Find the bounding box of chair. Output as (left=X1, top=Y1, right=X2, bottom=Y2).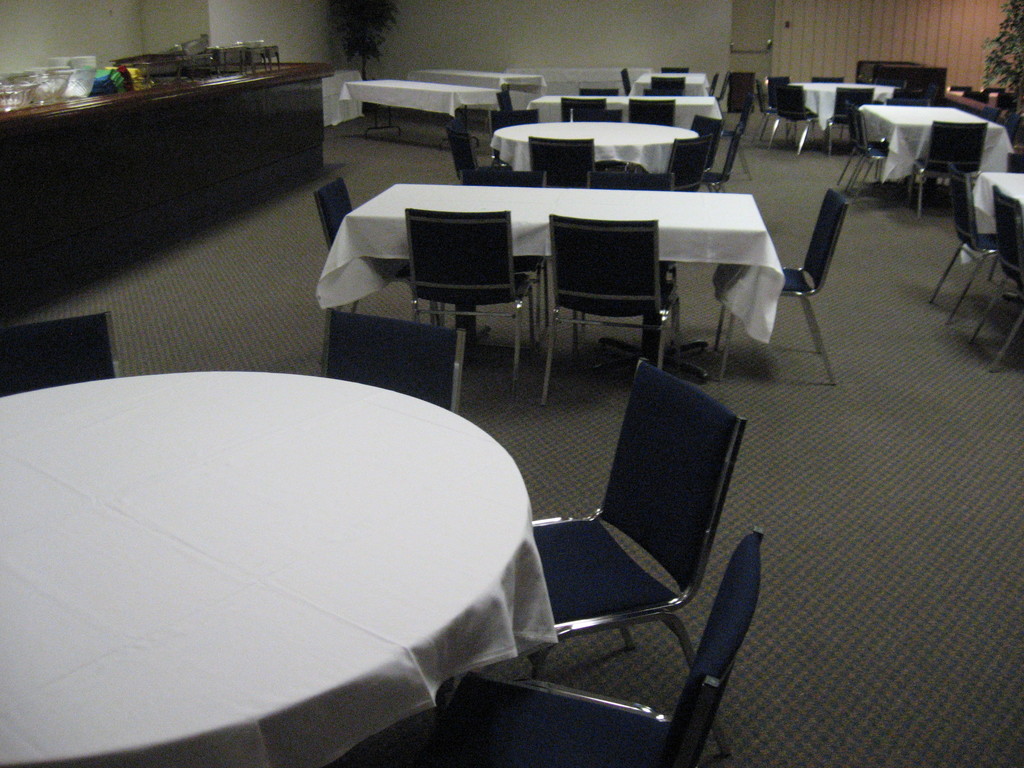
(left=591, top=171, right=673, bottom=191).
